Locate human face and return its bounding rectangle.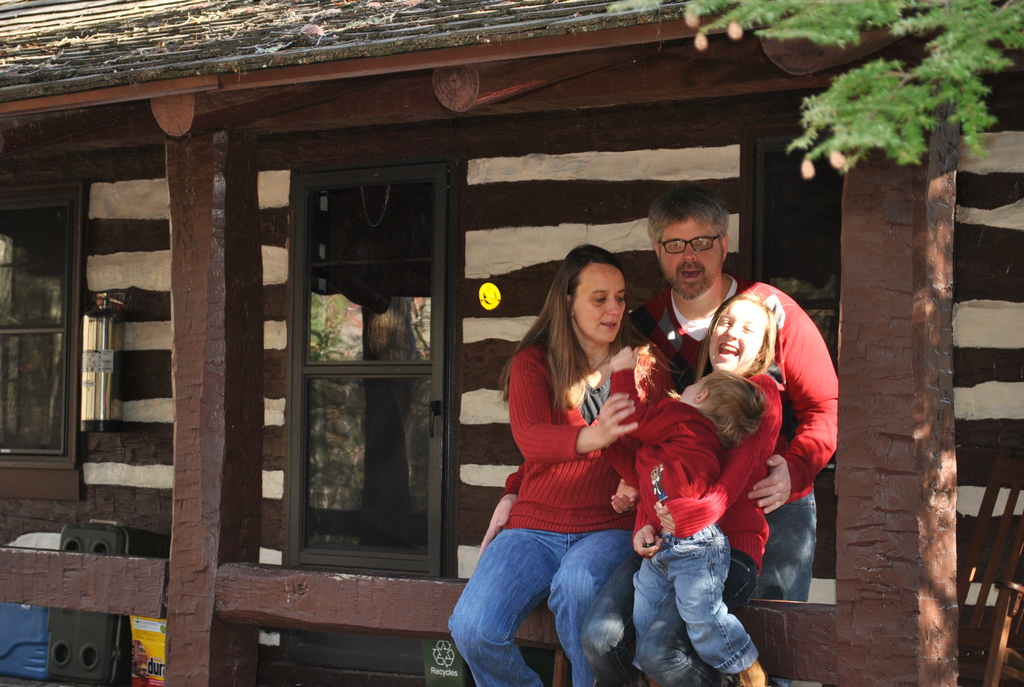
x1=574, y1=261, x2=628, y2=345.
